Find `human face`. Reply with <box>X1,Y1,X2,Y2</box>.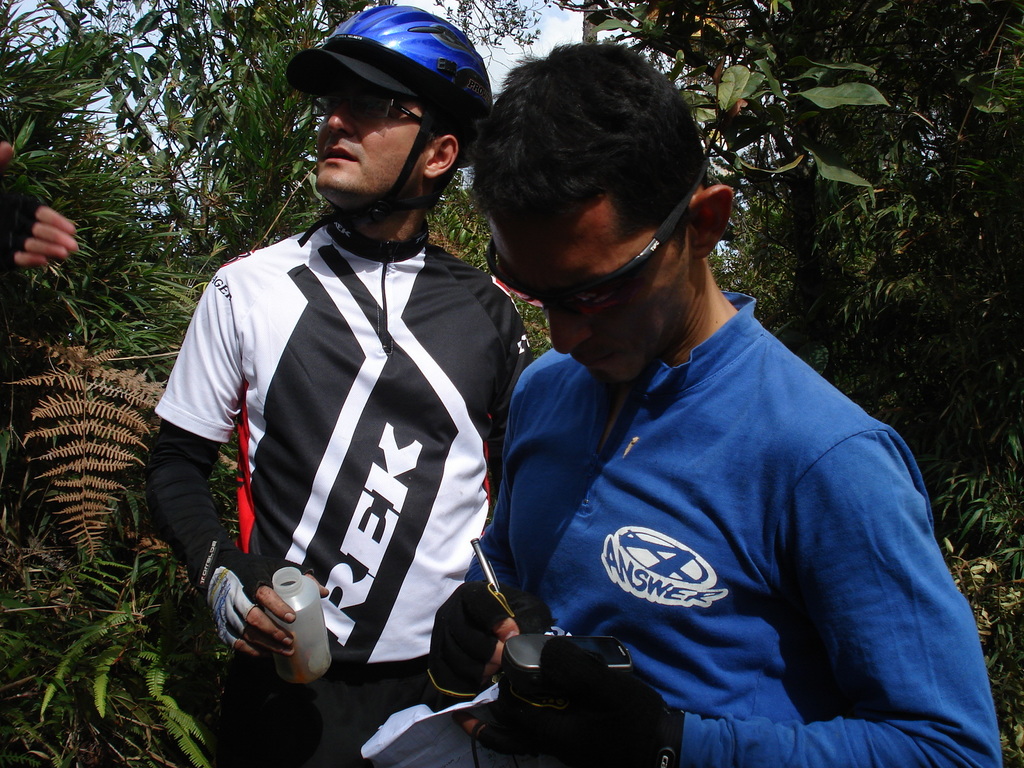
<box>490,196,677,383</box>.
